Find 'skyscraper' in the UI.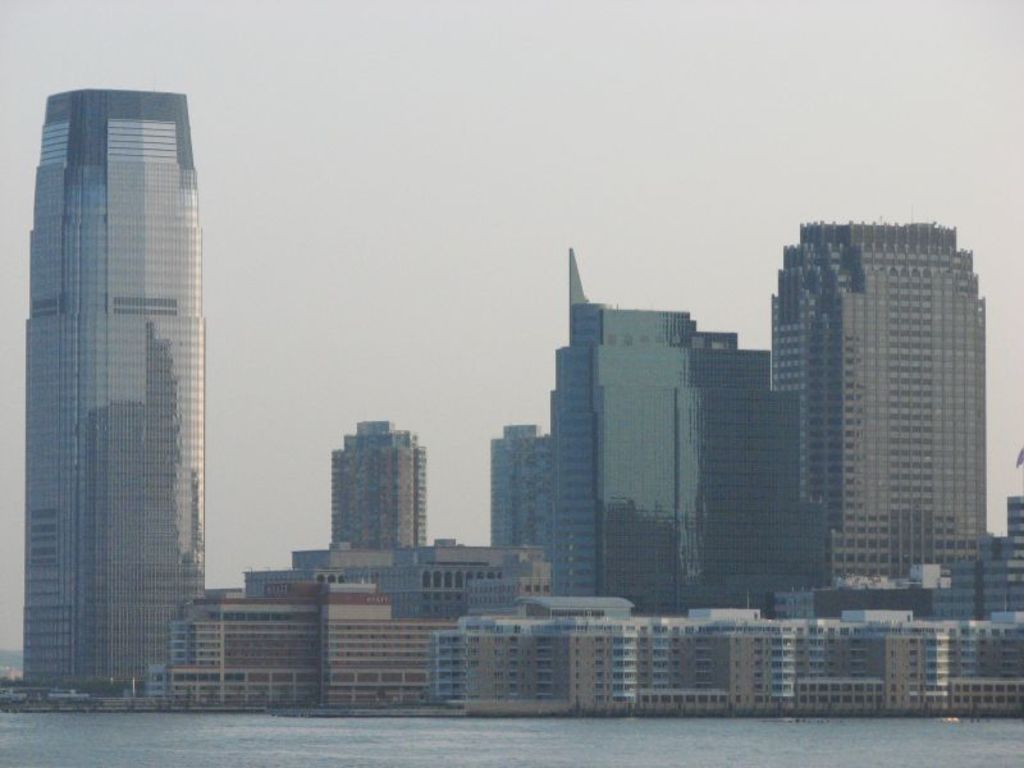
UI element at rect(768, 215, 989, 576).
